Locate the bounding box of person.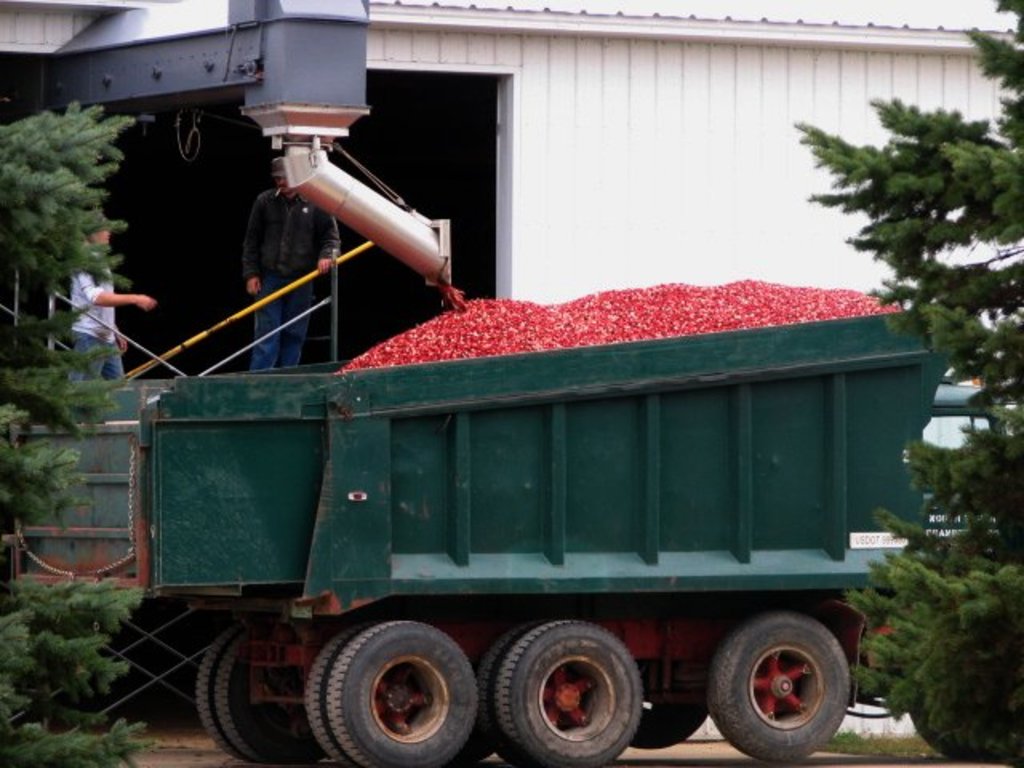
Bounding box: locate(238, 162, 341, 379).
